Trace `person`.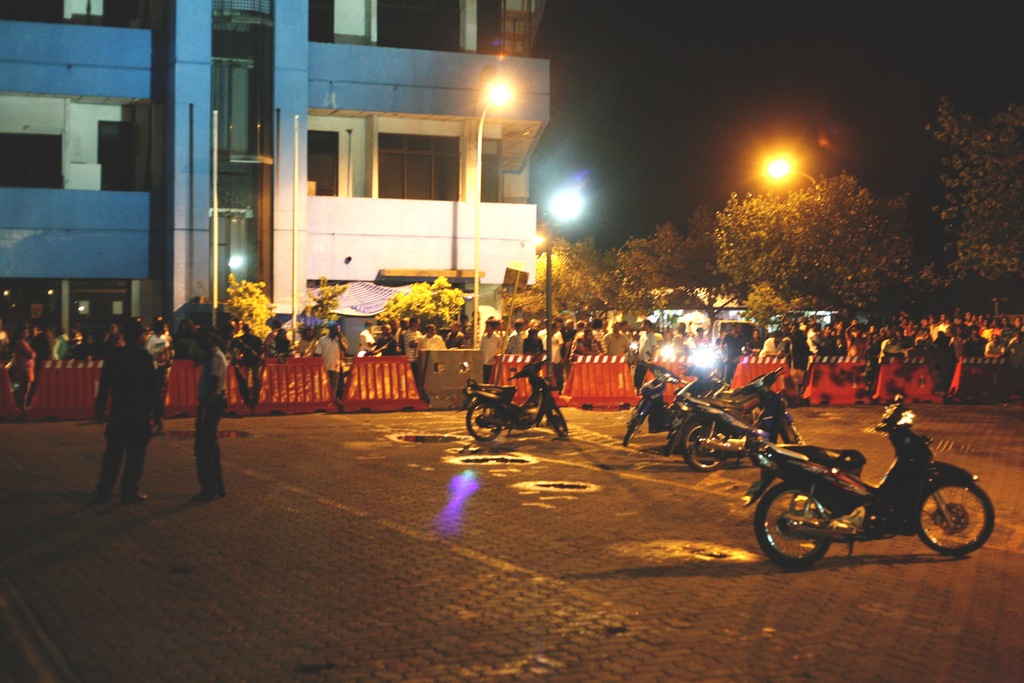
Traced to bbox(97, 336, 148, 506).
